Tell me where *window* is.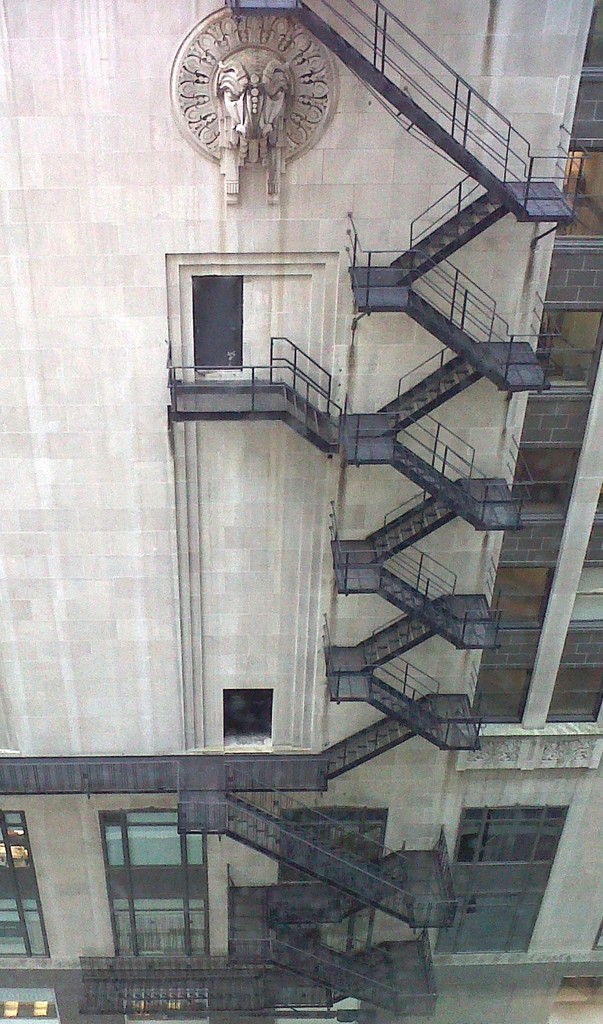
*window* is at left=226, top=686, right=271, bottom=746.
